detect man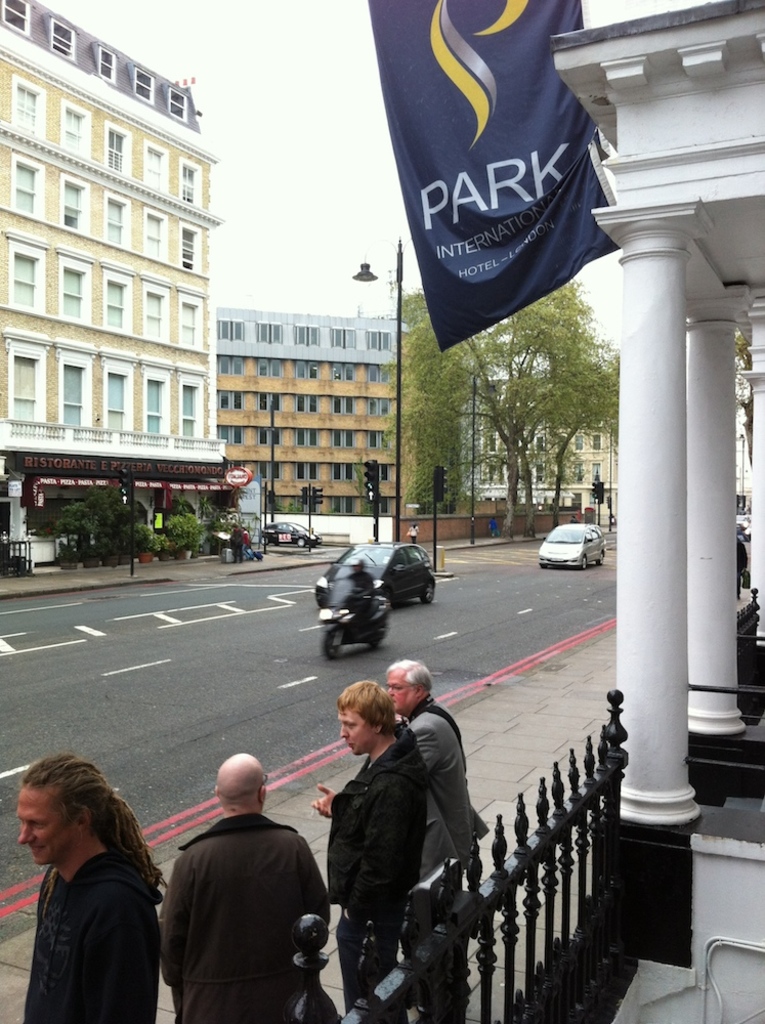
crop(307, 682, 428, 1023)
